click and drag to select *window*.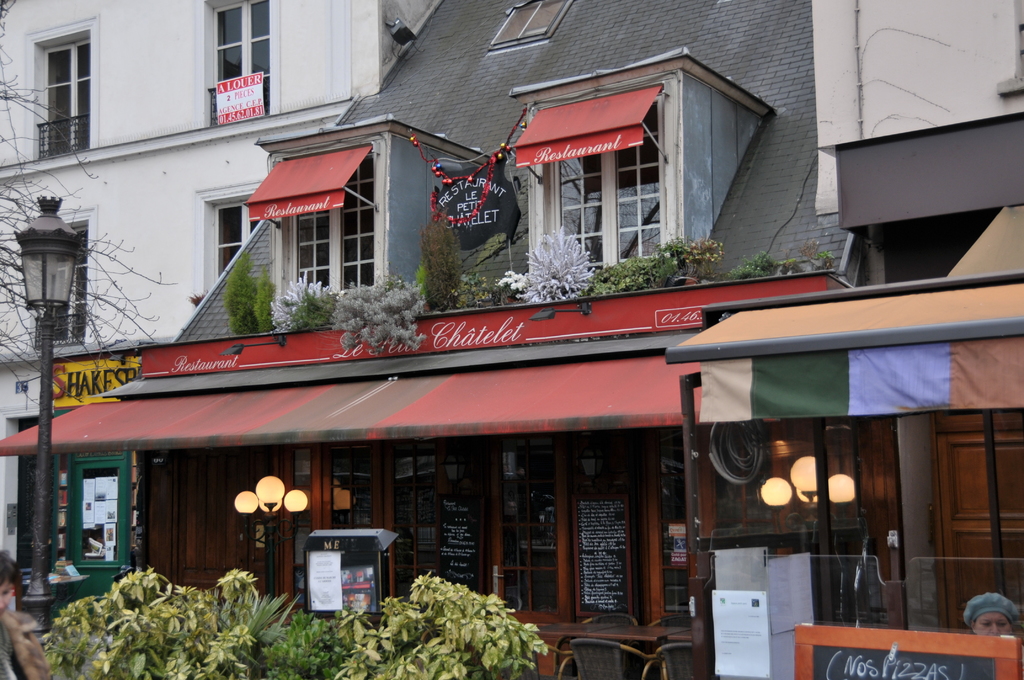
Selection: (24, 14, 97, 161).
